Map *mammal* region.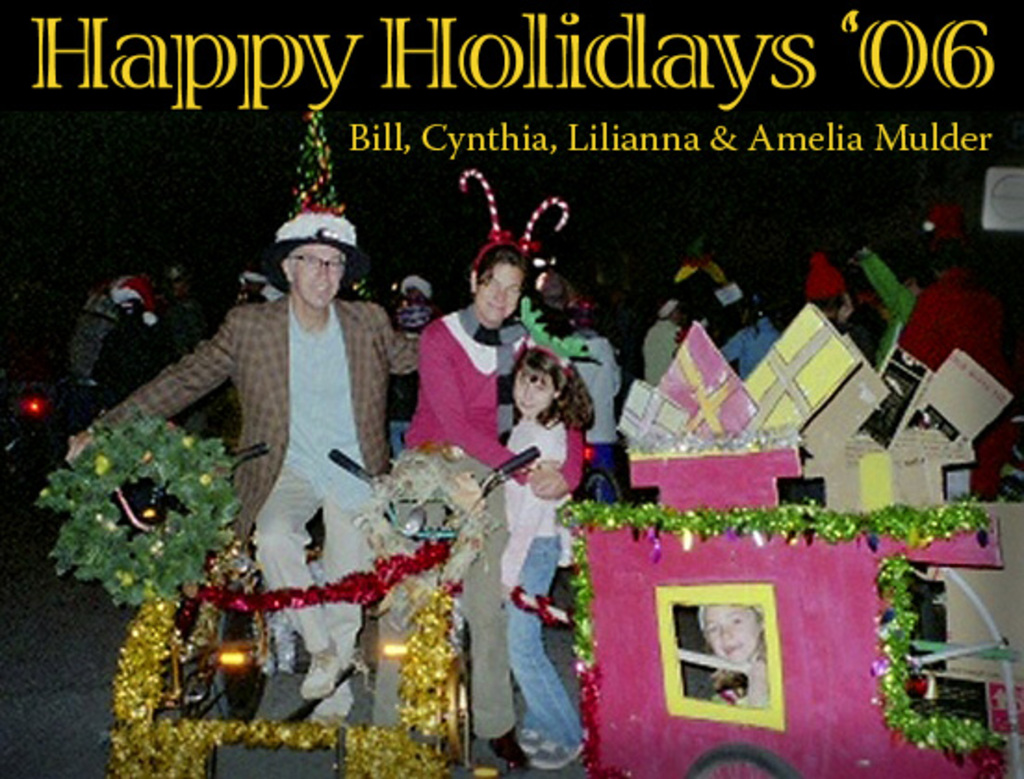
Mapped to rect(846, 234, 920, 360).
